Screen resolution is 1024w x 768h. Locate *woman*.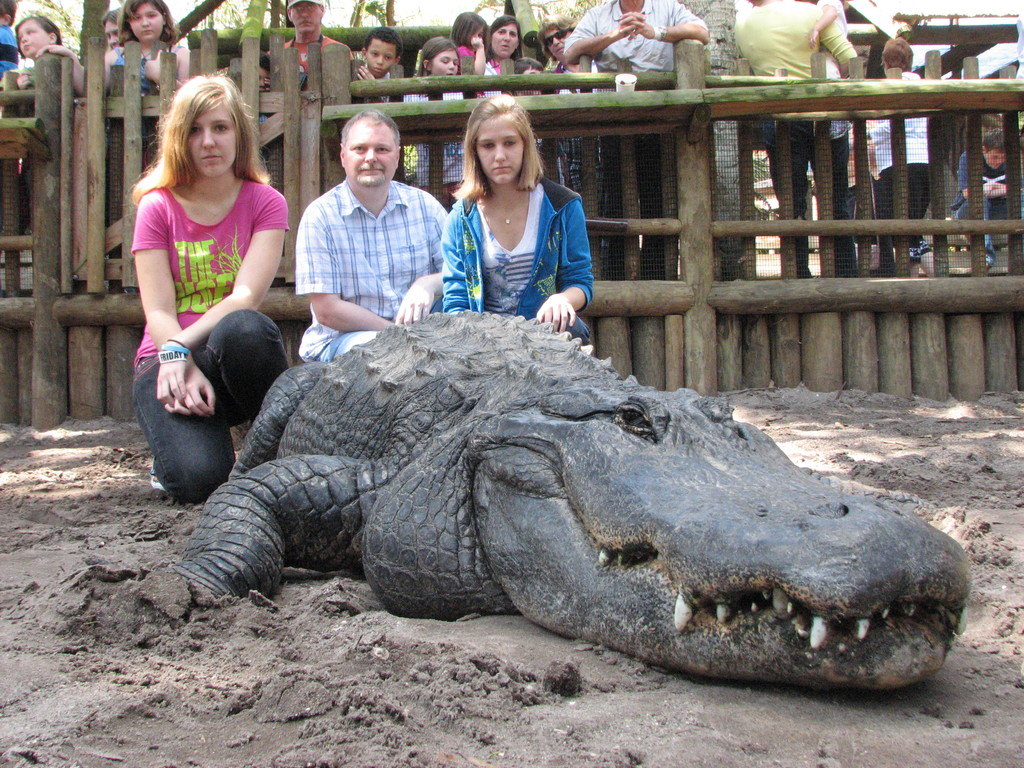
select_region(134, 72, 293, 507).
